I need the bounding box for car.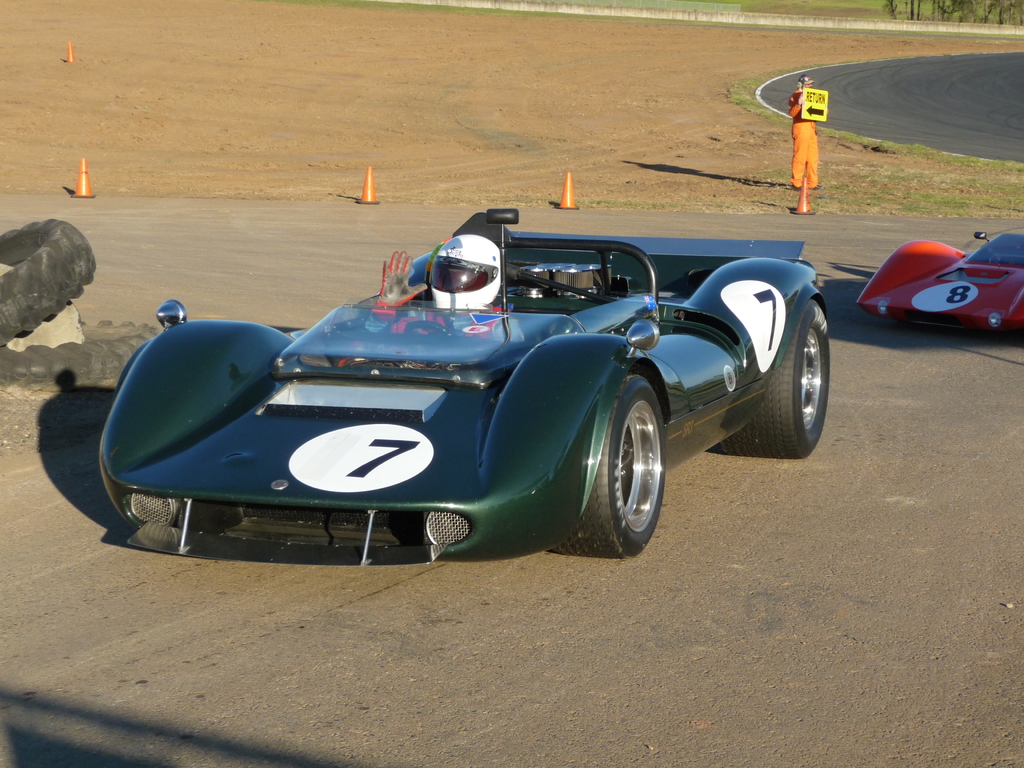
Here it is: x1=851, y1=227, x2=1023, y2=353.
